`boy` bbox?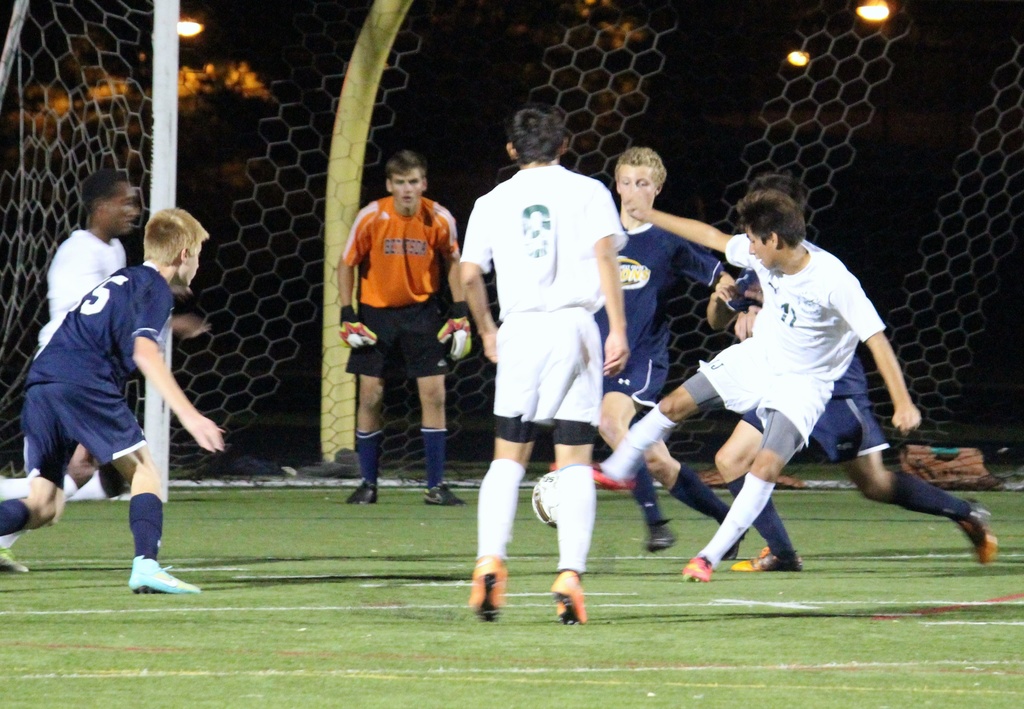
{"x1": 333, "y1": 149, "x2": 474, "y2": 506}
